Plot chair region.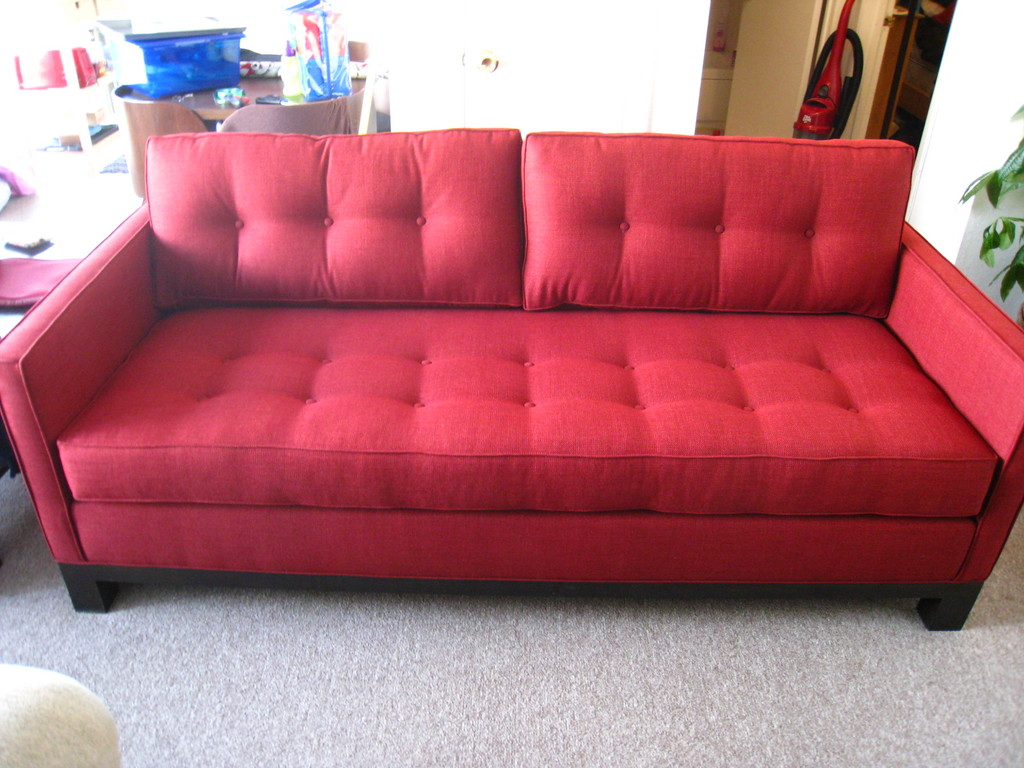
Plotted at [left=108, top=81, right=211, bottom=209].
